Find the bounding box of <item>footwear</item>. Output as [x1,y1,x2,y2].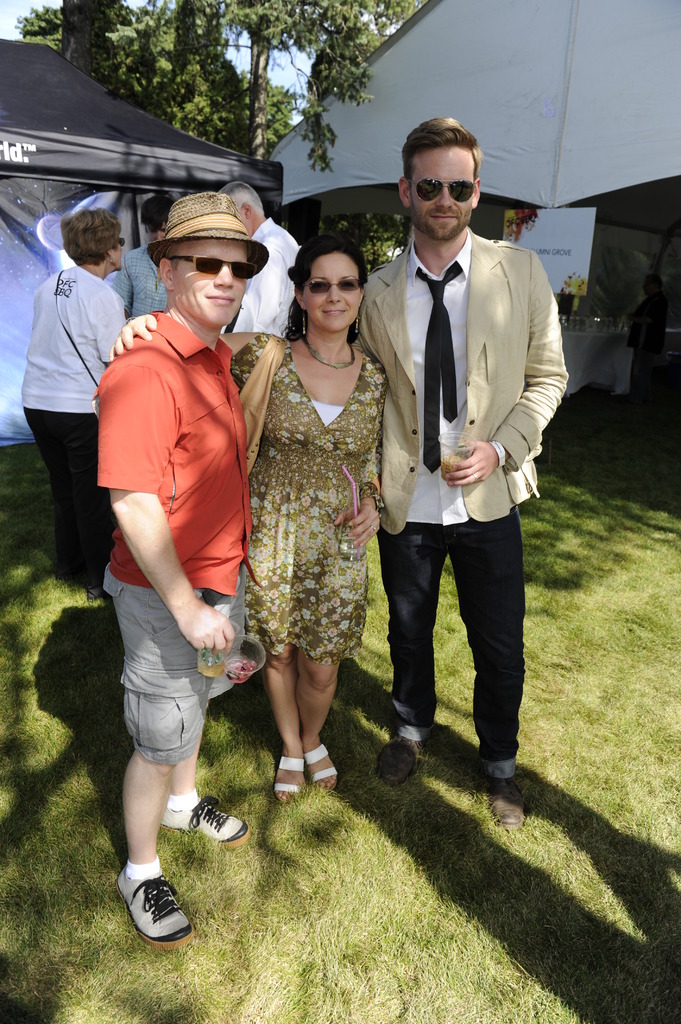
[155,792,246,851].
